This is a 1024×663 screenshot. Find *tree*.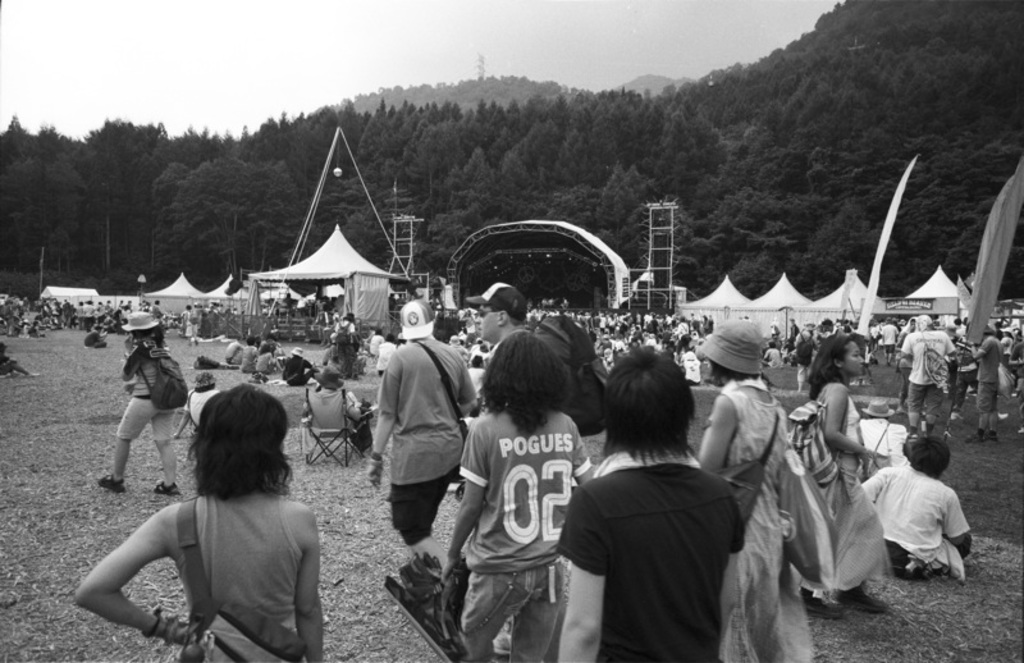
Bounding box: BBox(305, 178, 396, 264).
